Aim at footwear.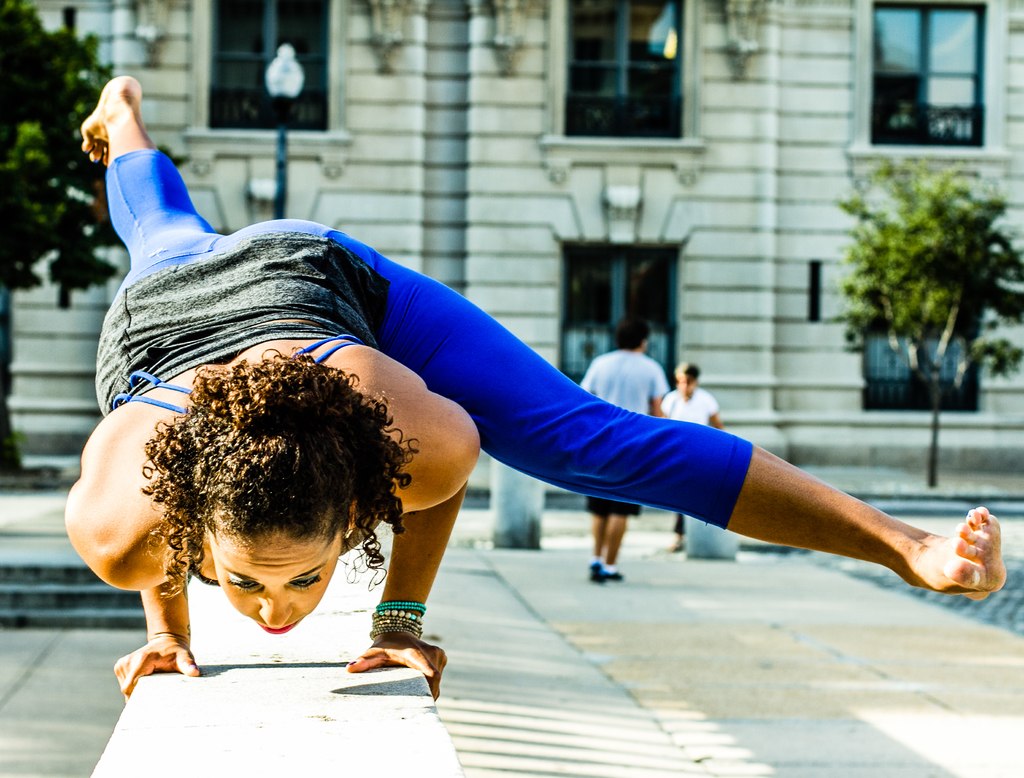
Aimed at [left=601, top=568, right=624, bottom=579].
